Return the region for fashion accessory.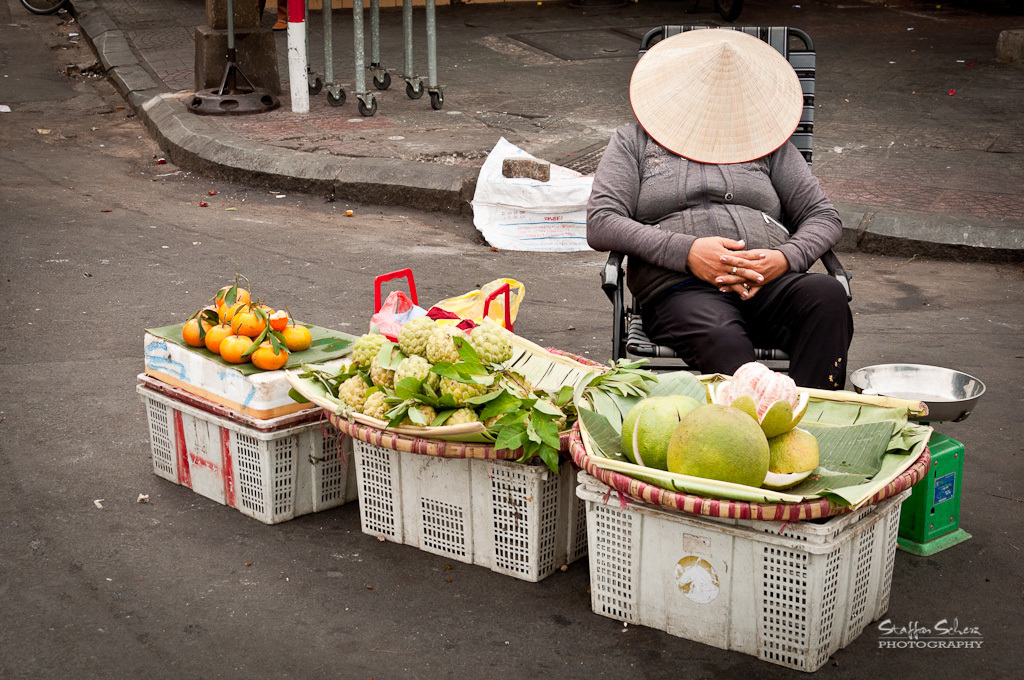
729/265/741/278.
